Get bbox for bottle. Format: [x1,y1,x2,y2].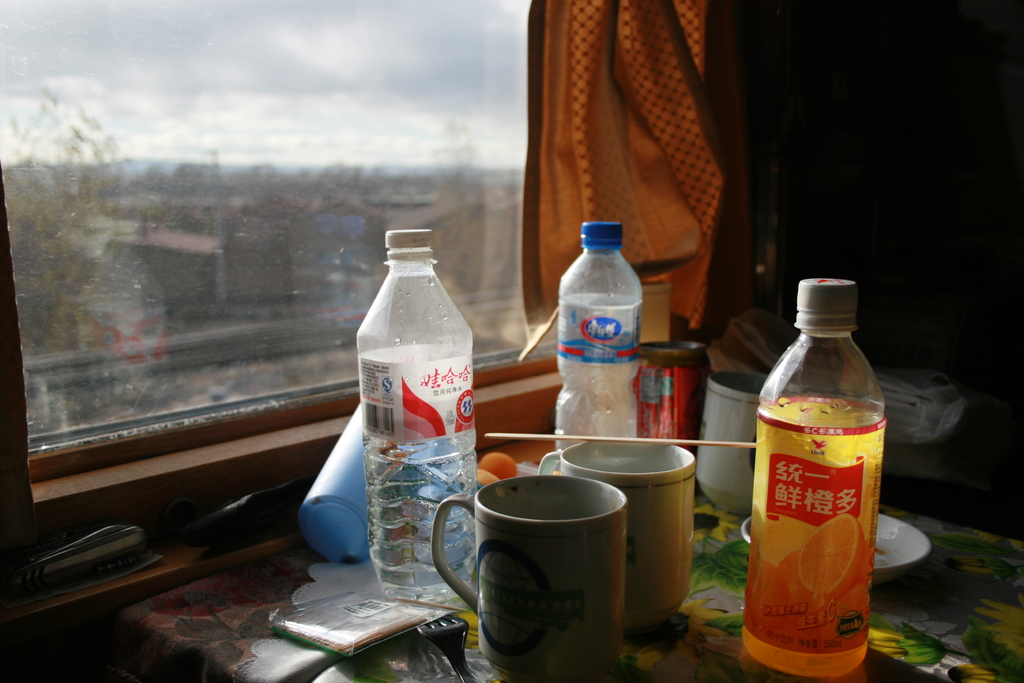
[355,231,479,607].
